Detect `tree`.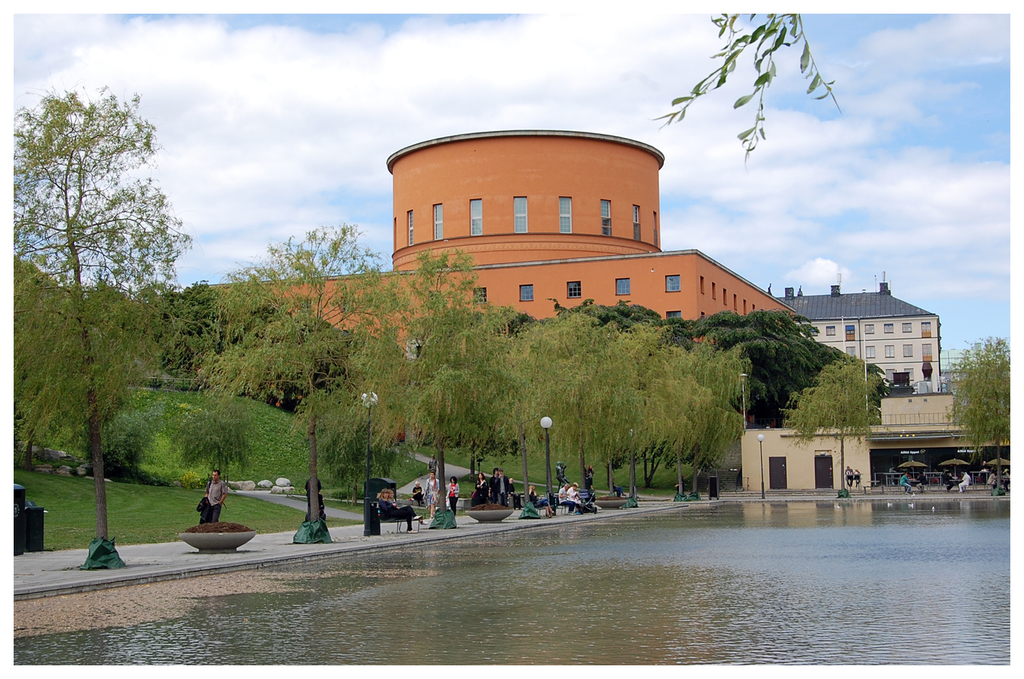
Detected at 479, 292, 625, 532.
